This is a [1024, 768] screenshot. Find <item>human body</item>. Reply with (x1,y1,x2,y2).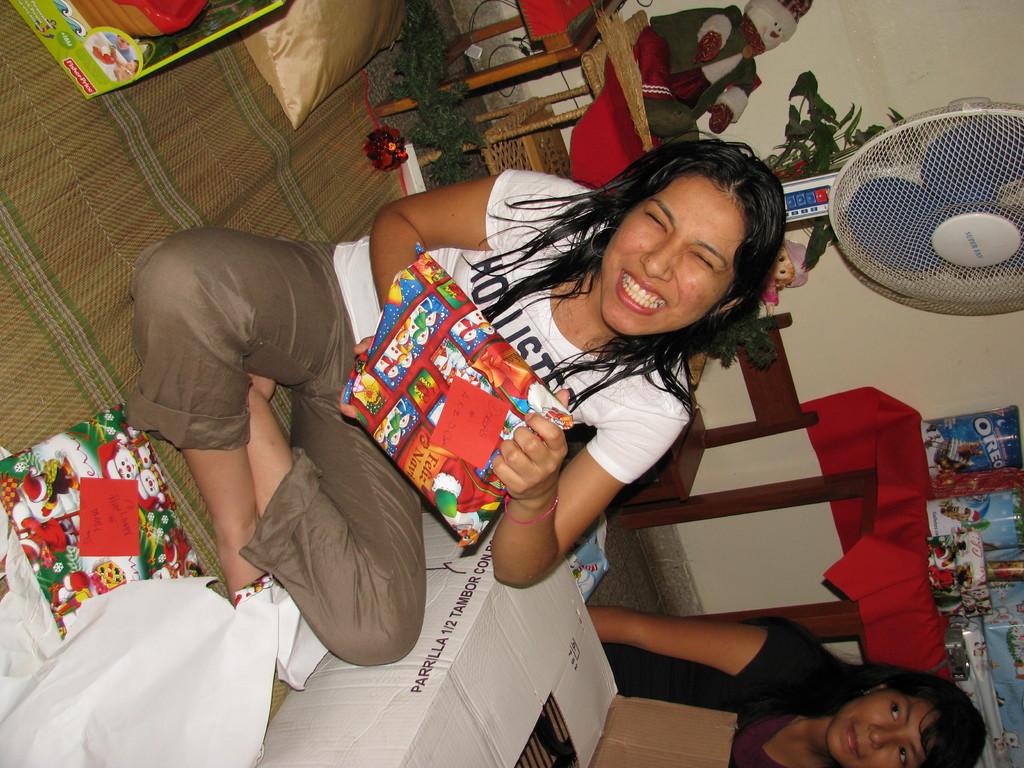
(195,148,870,709).
